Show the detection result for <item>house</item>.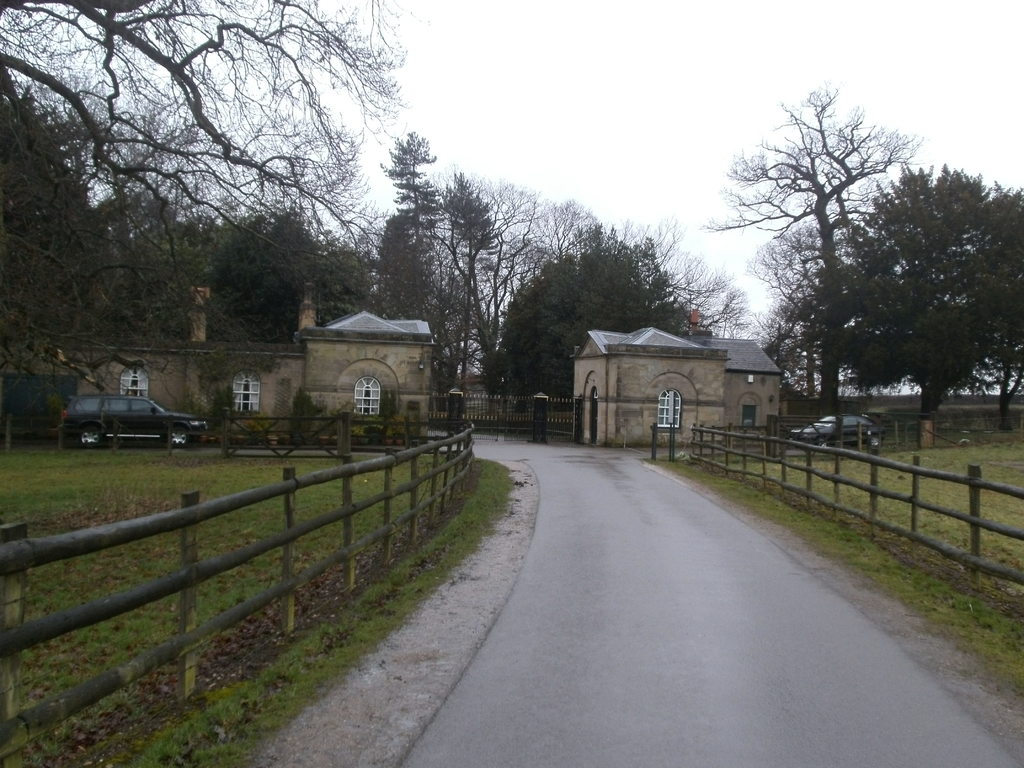
Rect(0, 280, 434, 447).
